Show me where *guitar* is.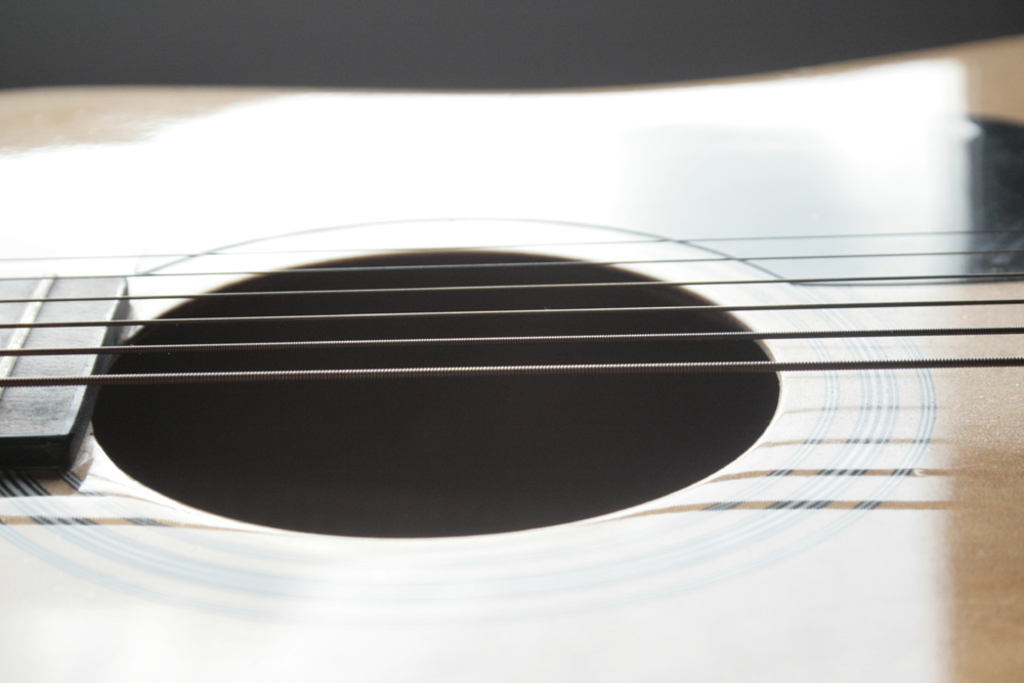
*guitar* is at Rect(0, 27, 1023, 682).
